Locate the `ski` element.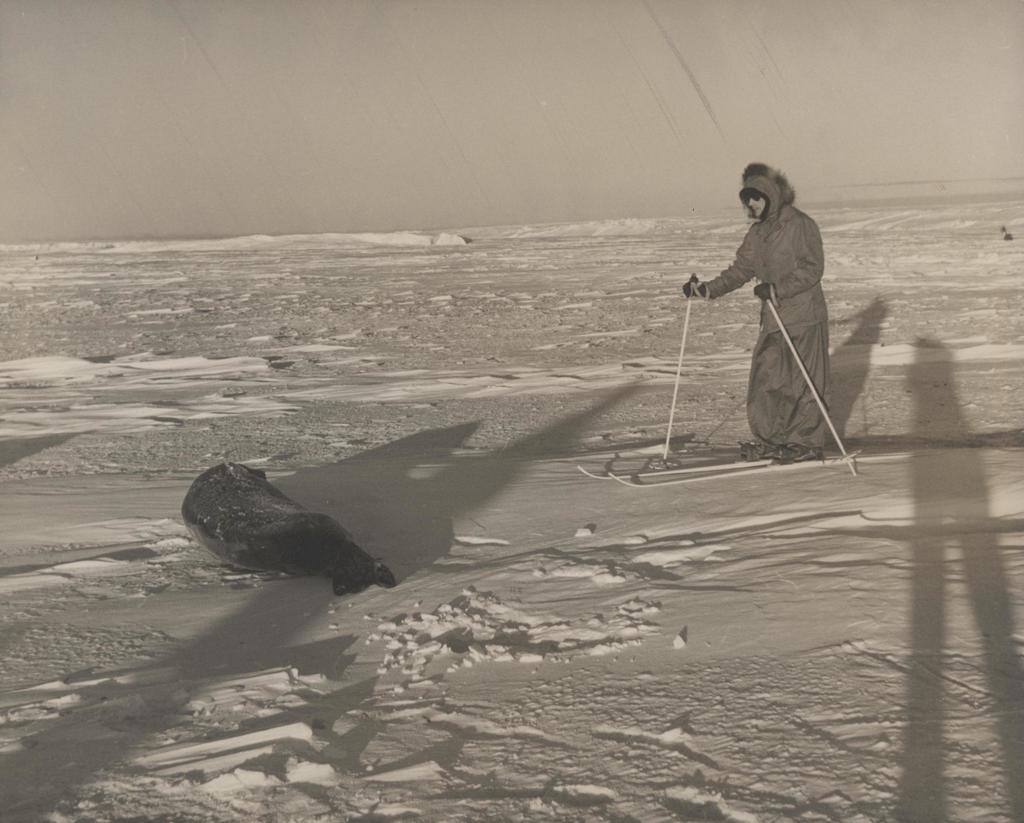
Element bbox: l=580, t=456, r=788, b=483.
